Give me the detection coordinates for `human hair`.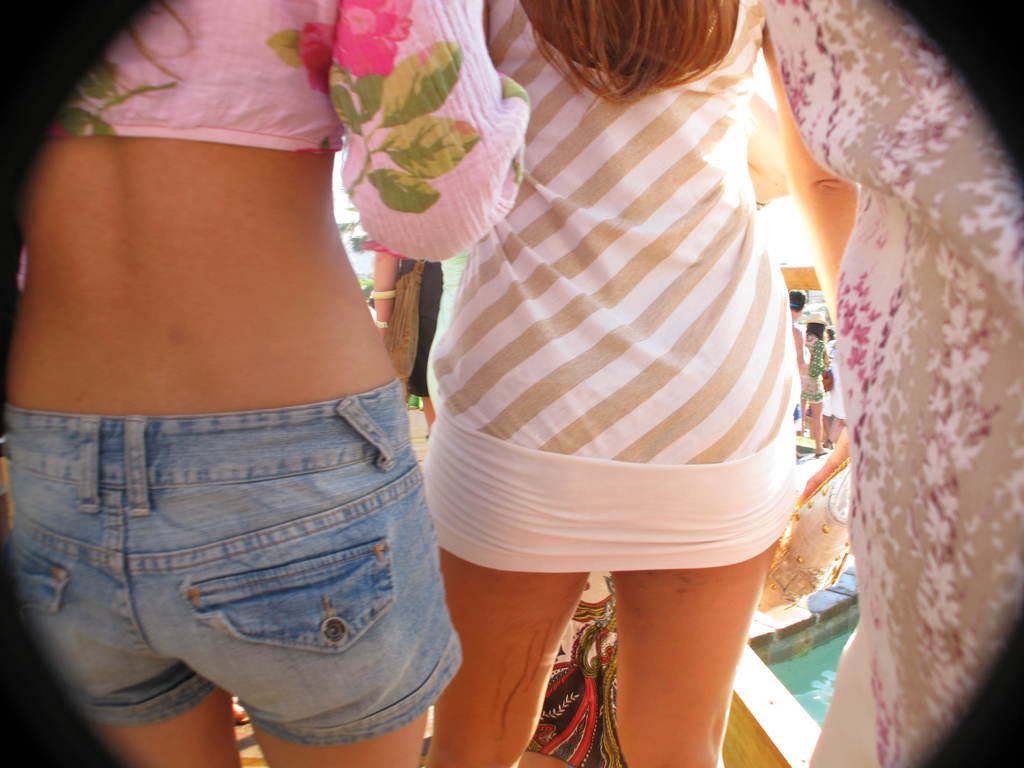
<box>518,0,740,124</box>.
